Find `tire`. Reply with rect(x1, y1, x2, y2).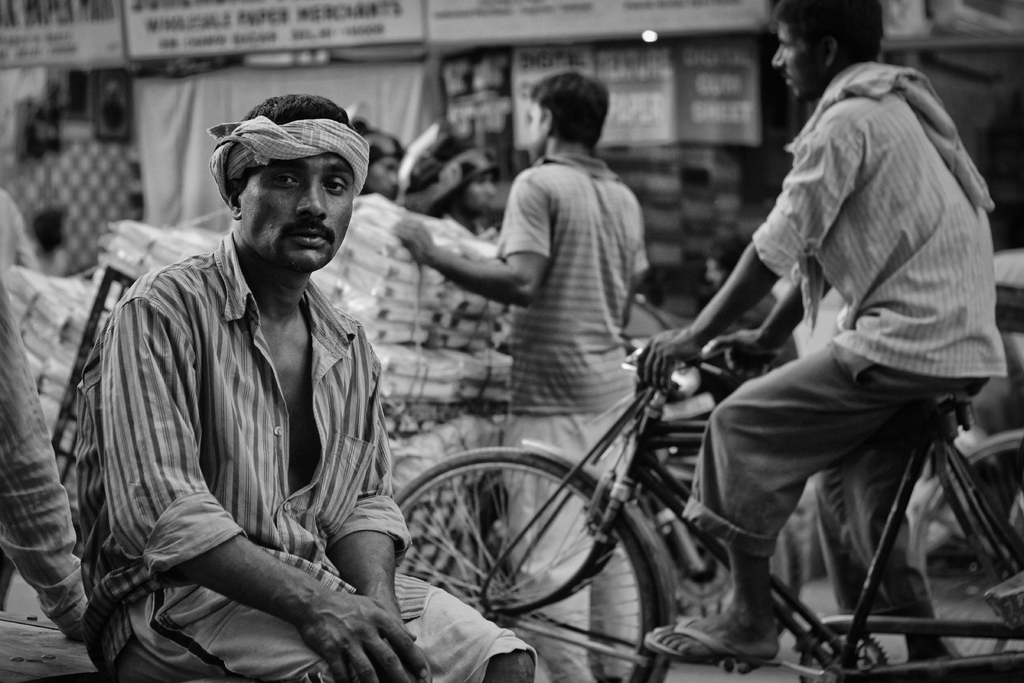
rect(918, 437, 1023, 655).
